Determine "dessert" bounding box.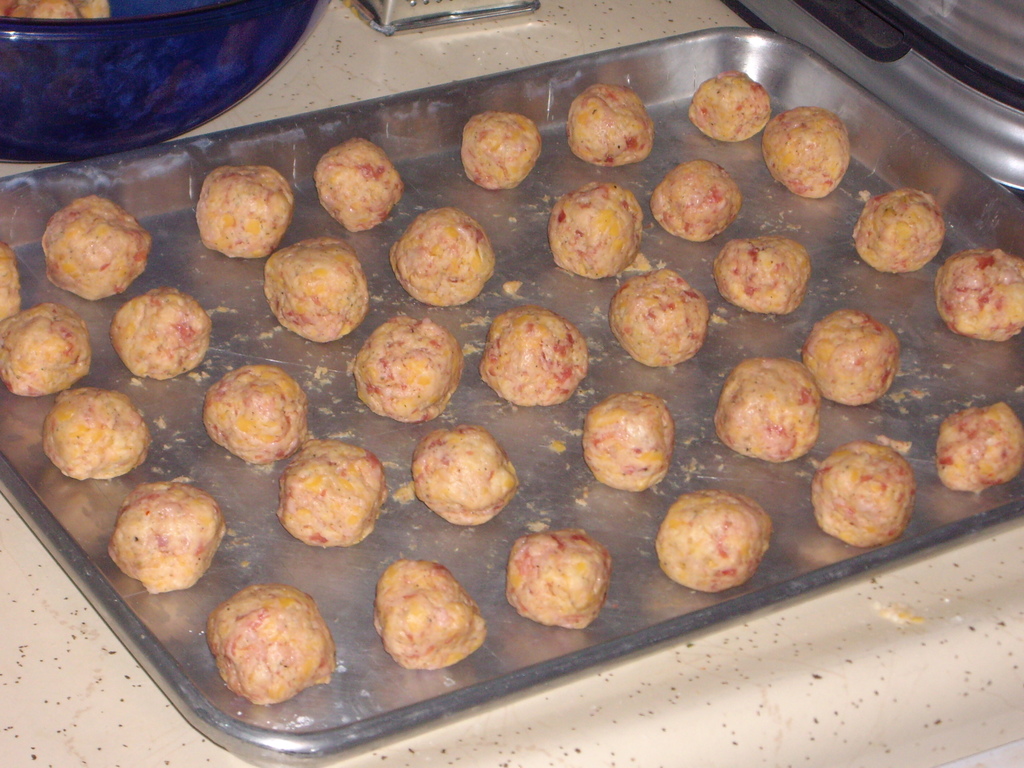
Determined: {"x1": 690, "y1": 73, "x2": 771, "y2": 140}.
